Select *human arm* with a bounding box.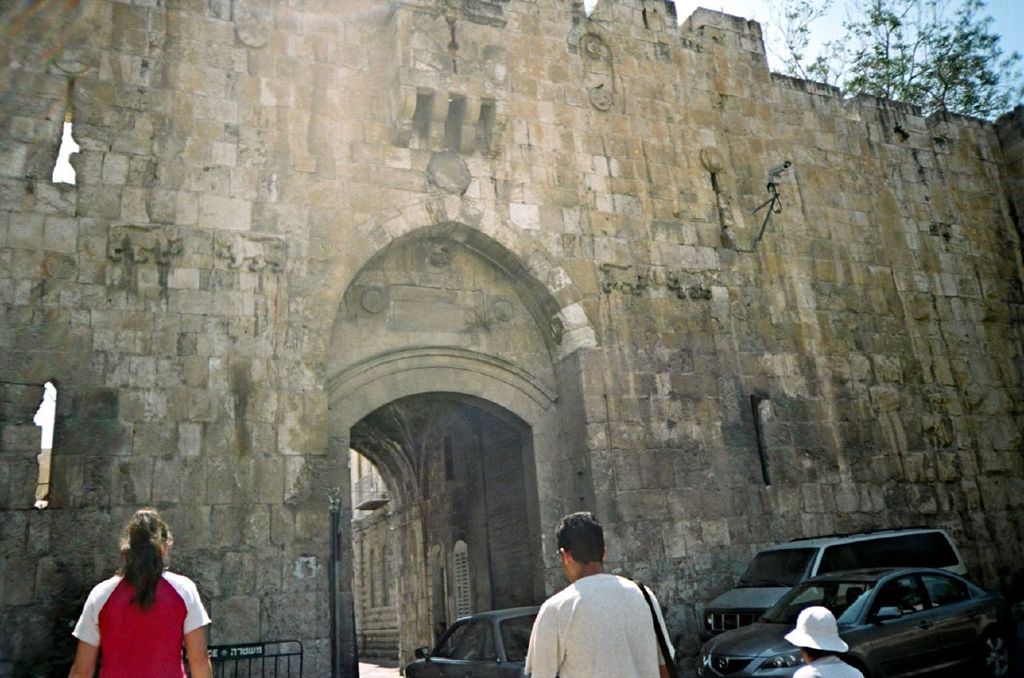
box(182, 587, 214, 675).
